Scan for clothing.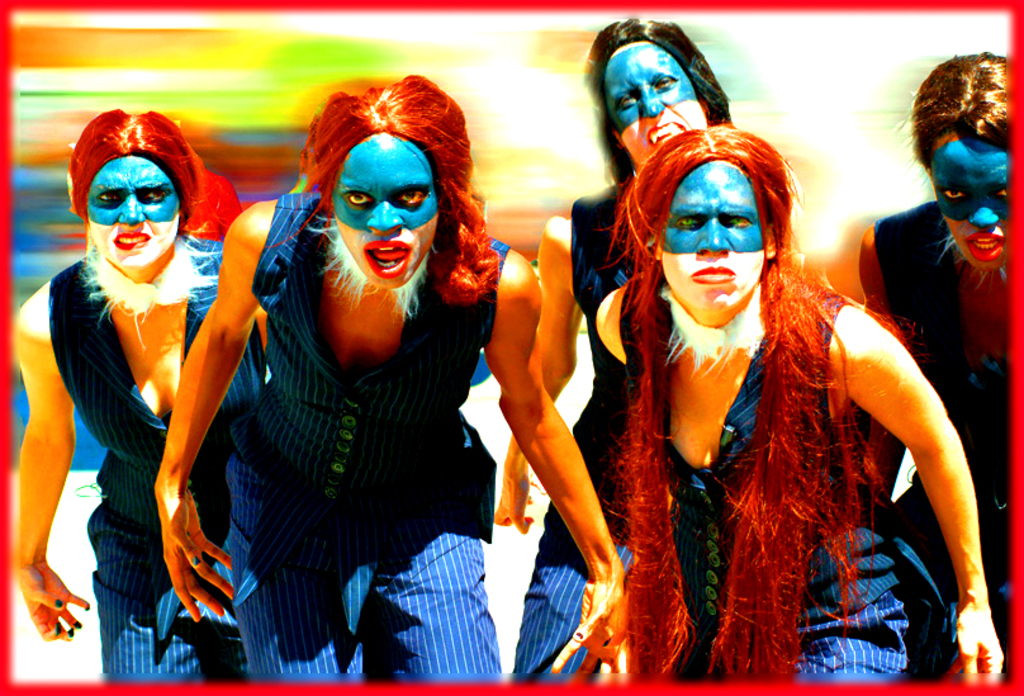
Scan result: [x1=512, y1=174, x2=632, y2=682].
